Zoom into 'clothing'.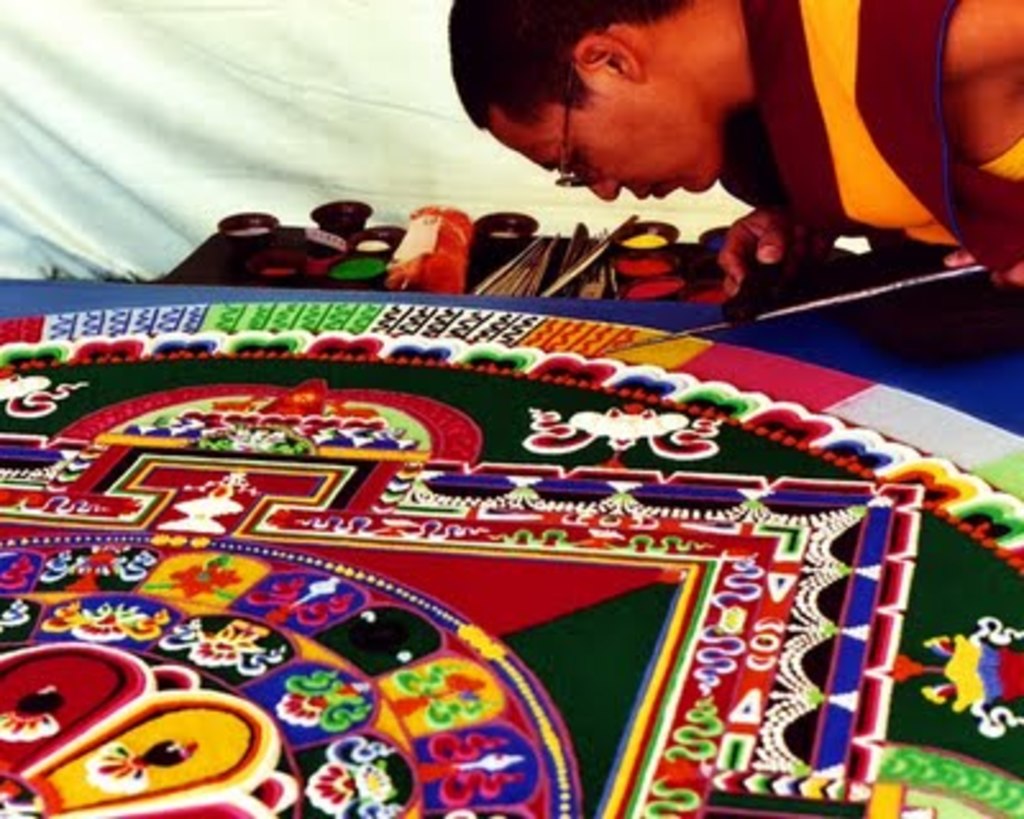
Zoom target: (left=724, top=0, right=1021, bottom=271).
